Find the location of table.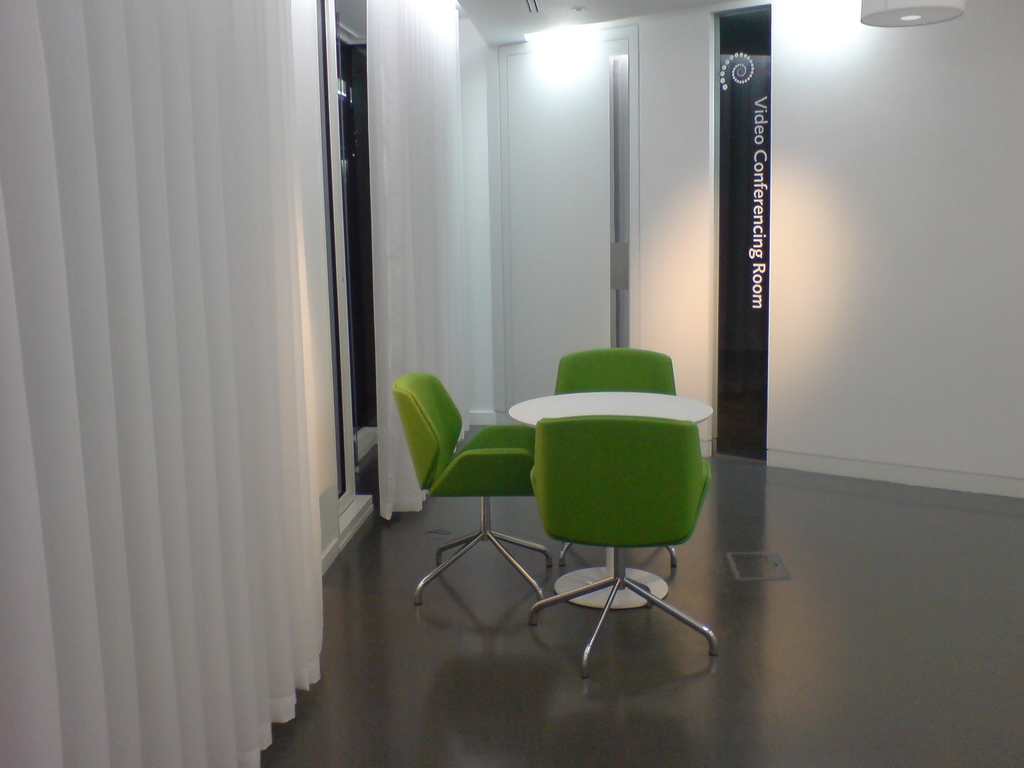
Location: rect(488, 438, 721, 648).
